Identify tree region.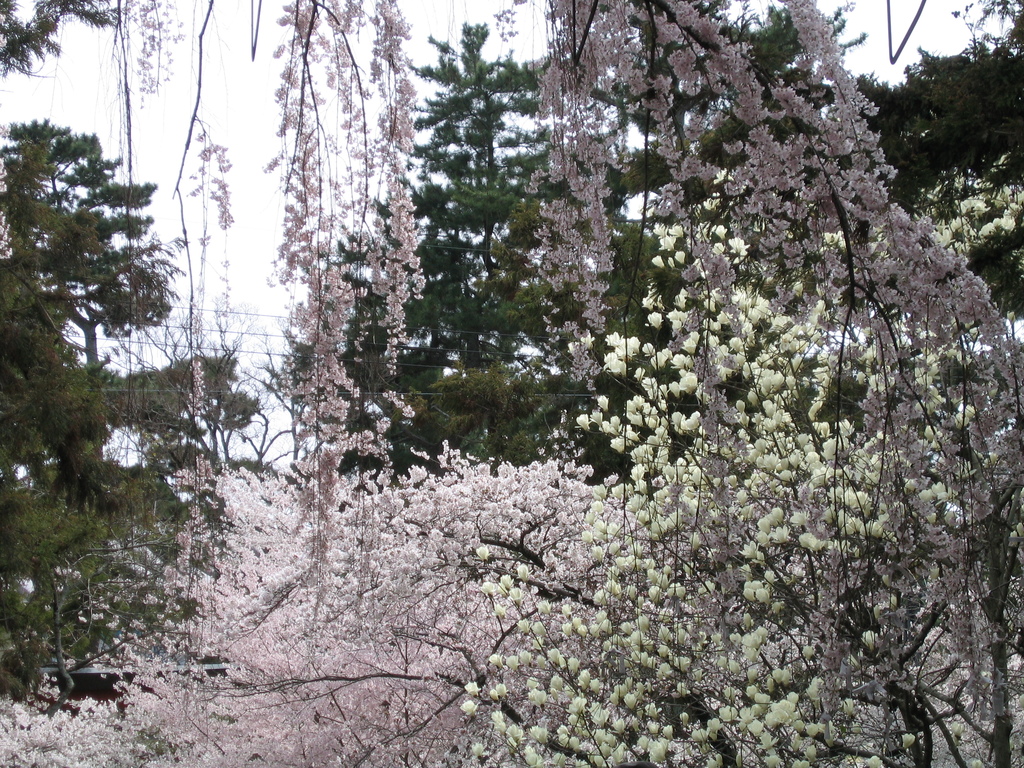
Region: [x1=280, y1=5, x2=710, y2=553].
